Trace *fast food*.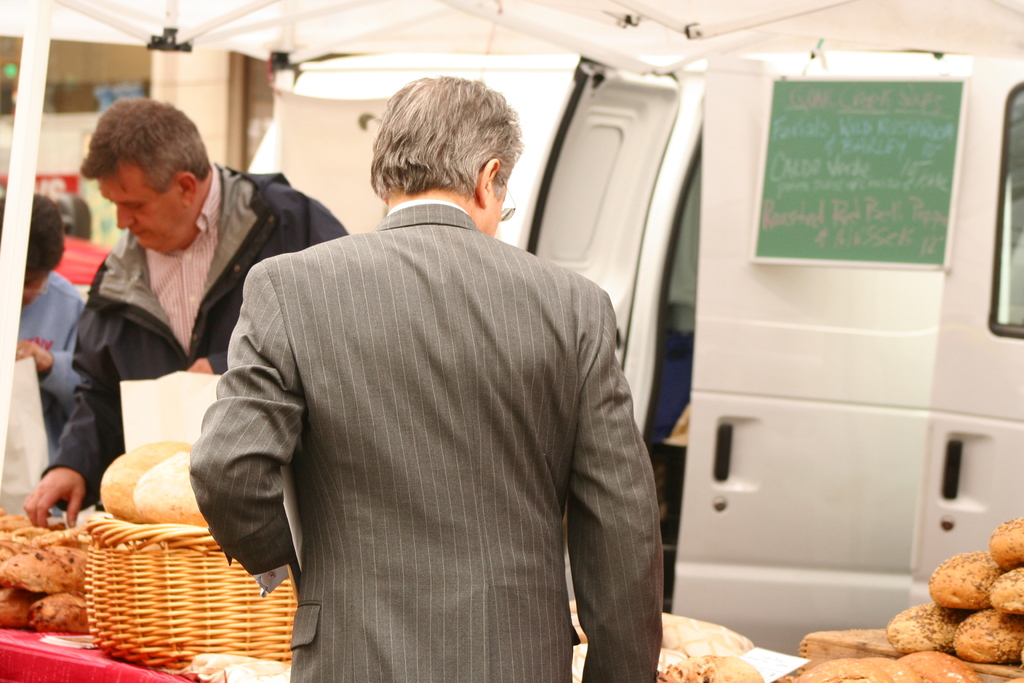
Traced to x1=653, y1=654, x2=769, y2=682.
